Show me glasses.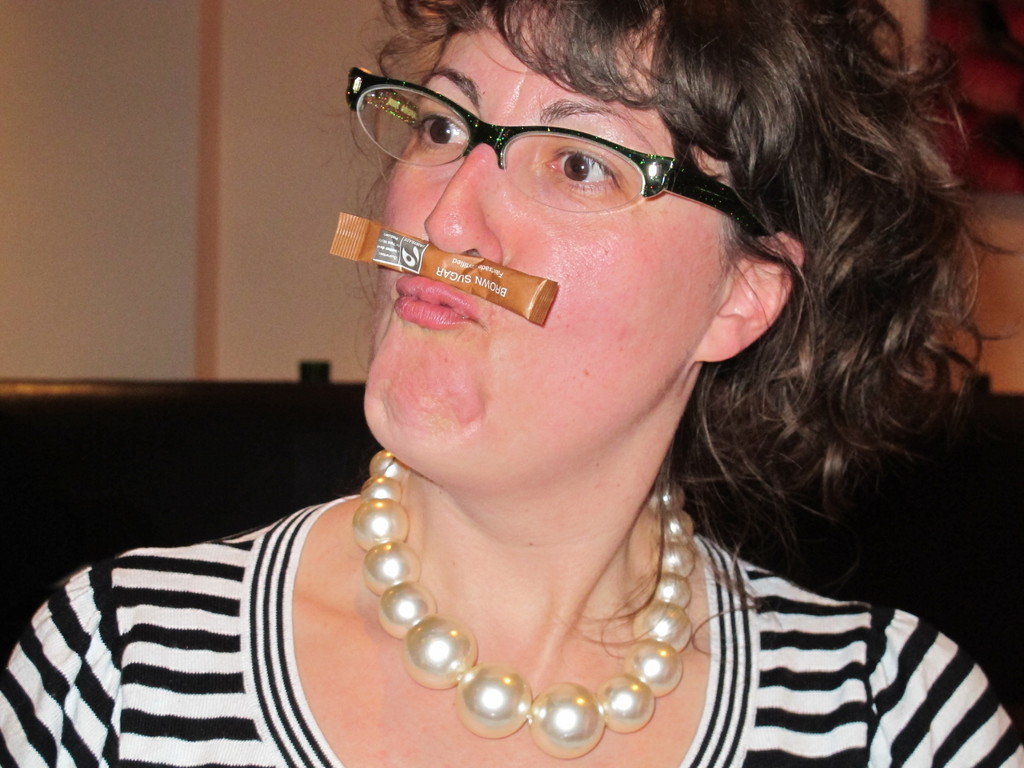
glasses is here: (left=349, top=63, right=771, bottom=213).
